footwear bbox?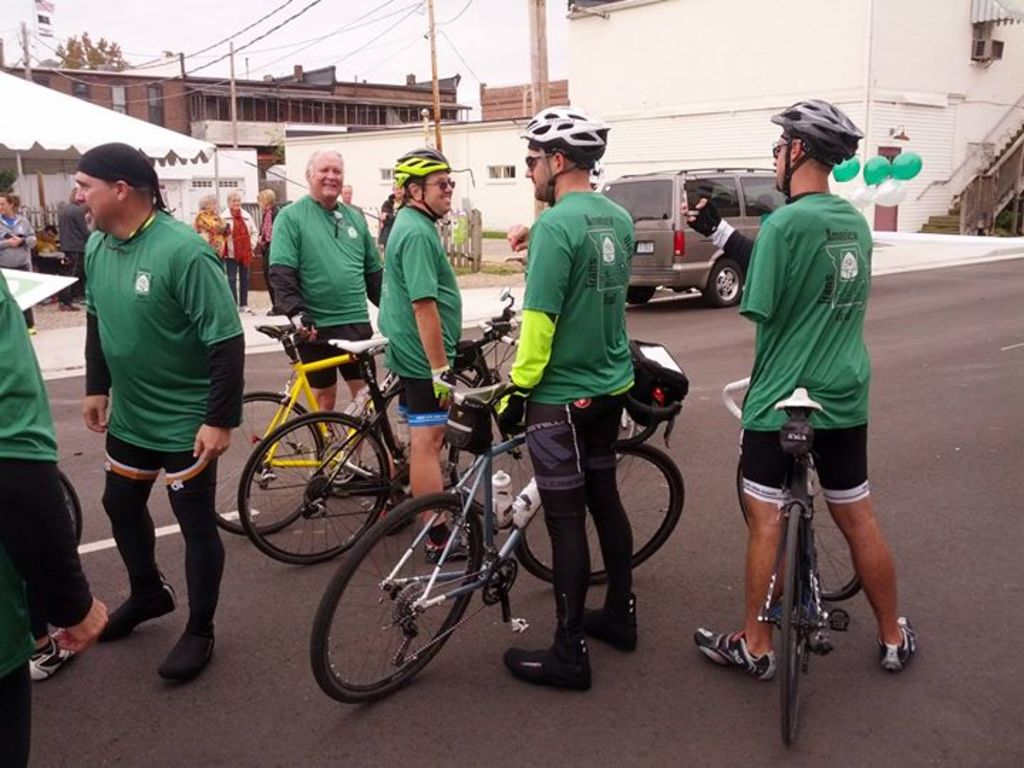
[102, 570, 189, 631]
